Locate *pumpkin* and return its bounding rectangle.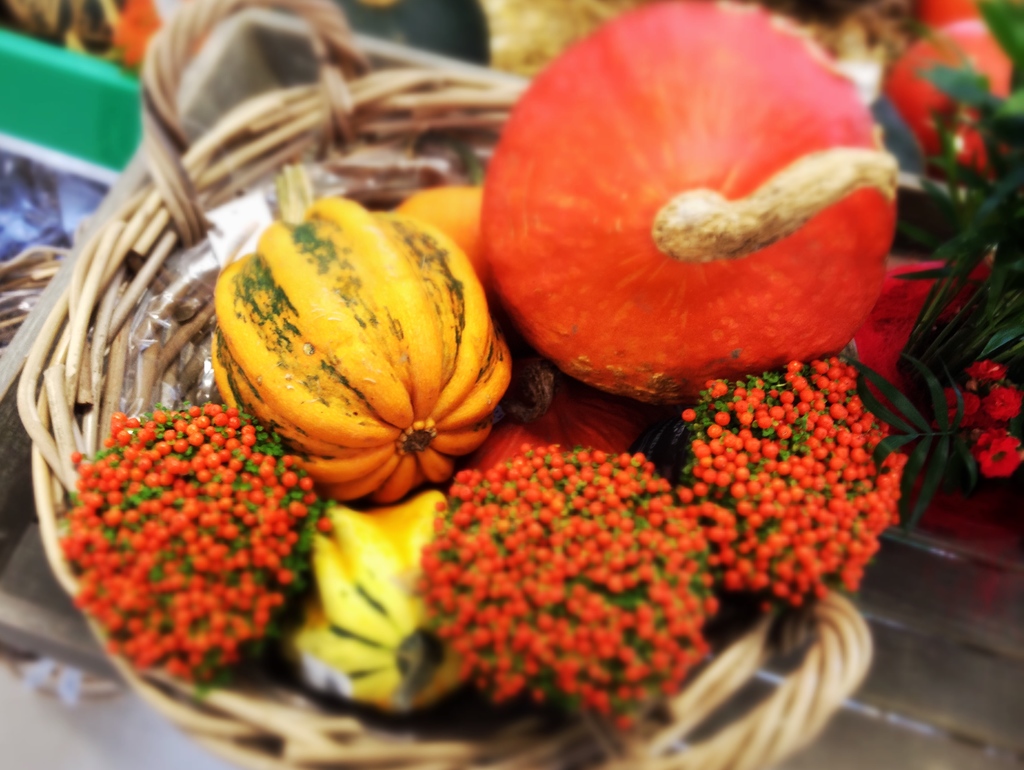
(left=205, top=191, right=504, bottom=500).
